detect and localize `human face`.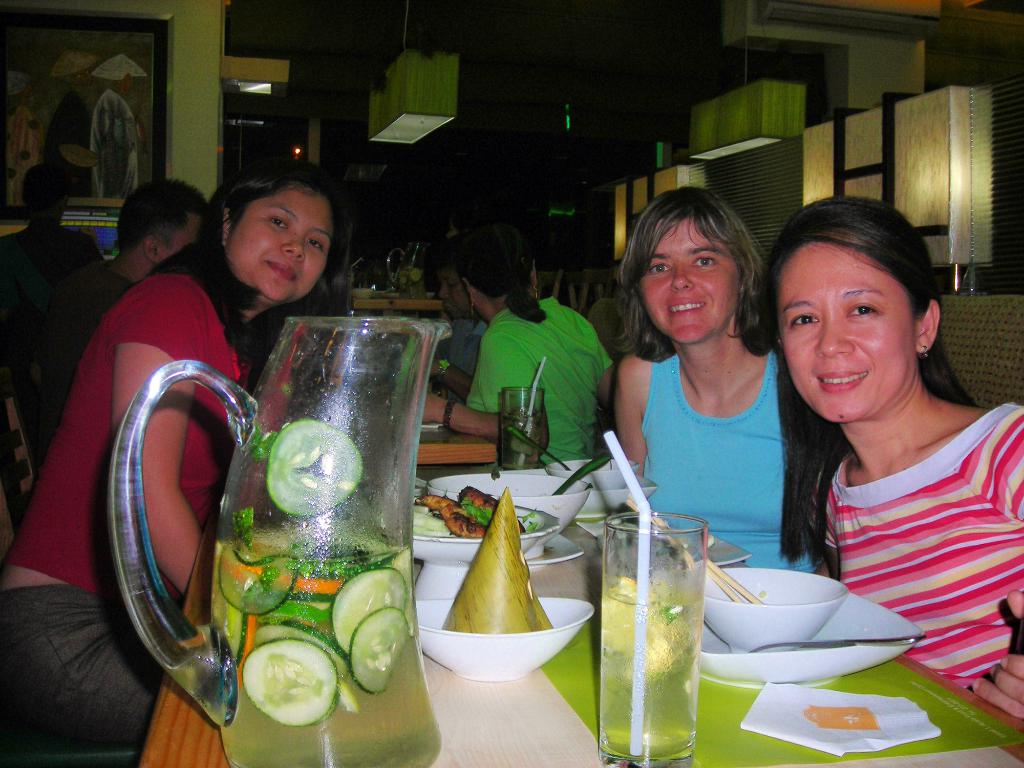
Localized at 780, 243, 912, 423.
